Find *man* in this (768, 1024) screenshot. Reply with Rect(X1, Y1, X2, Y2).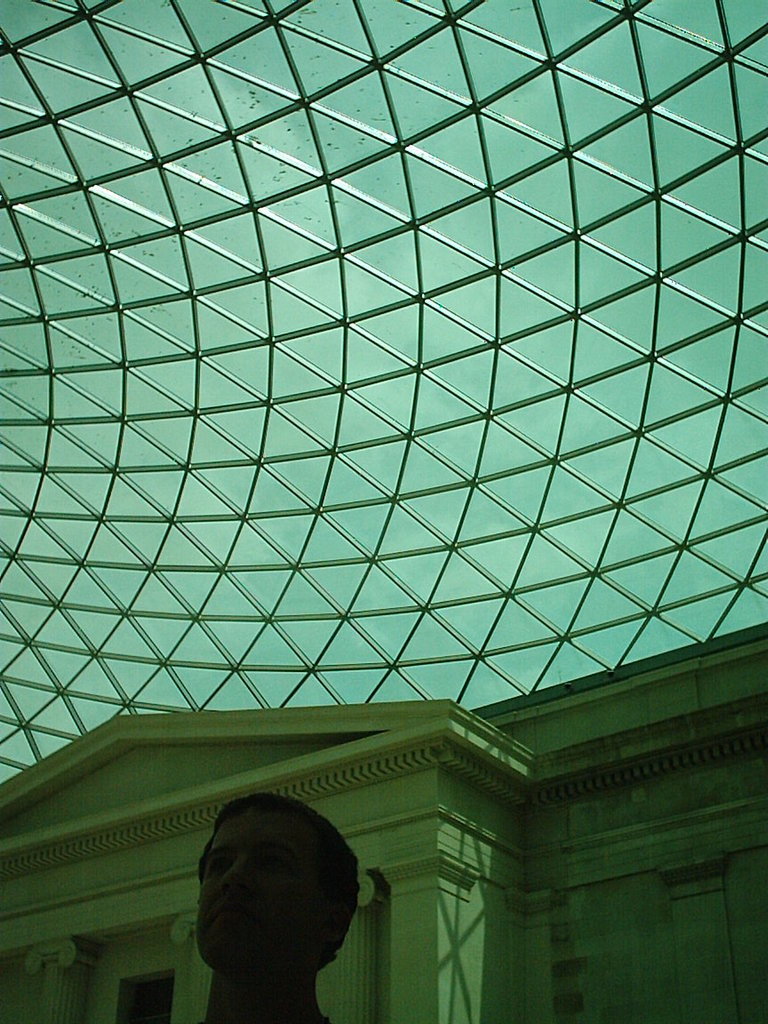
Rect(156, 802, 391, 998).
